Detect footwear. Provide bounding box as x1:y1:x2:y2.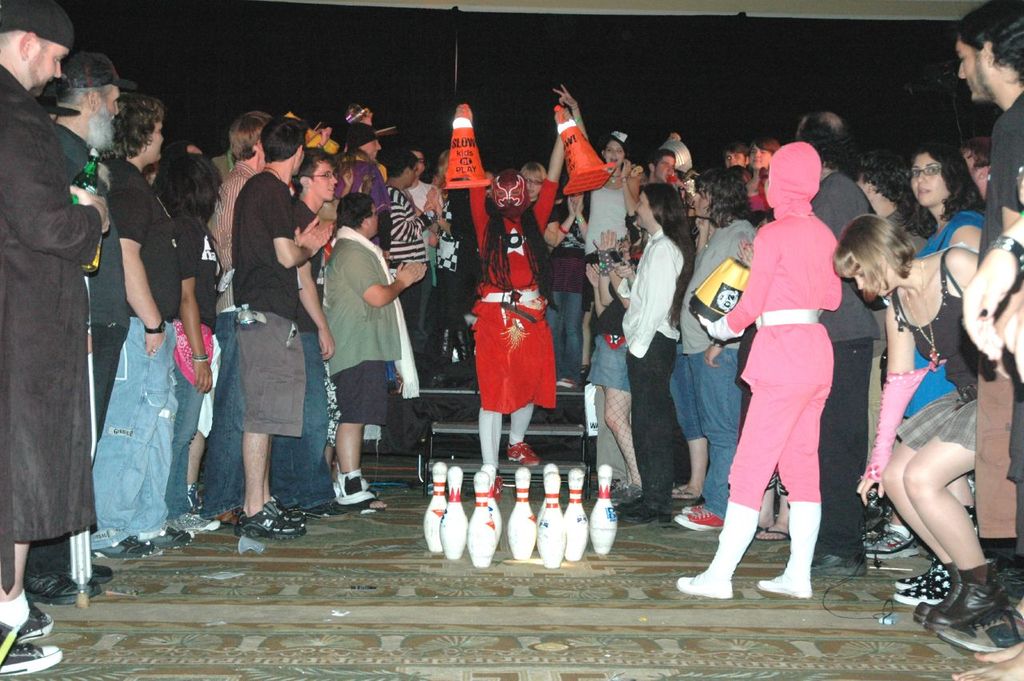
910:600:932:623.
